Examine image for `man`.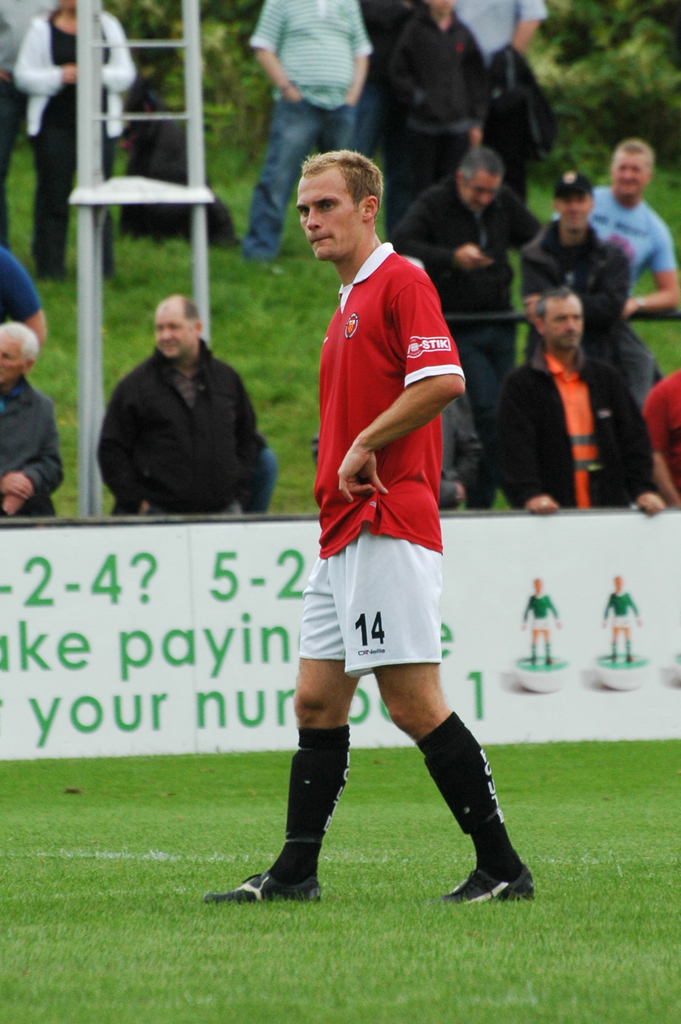
Examination result: 390 148 552 517.
